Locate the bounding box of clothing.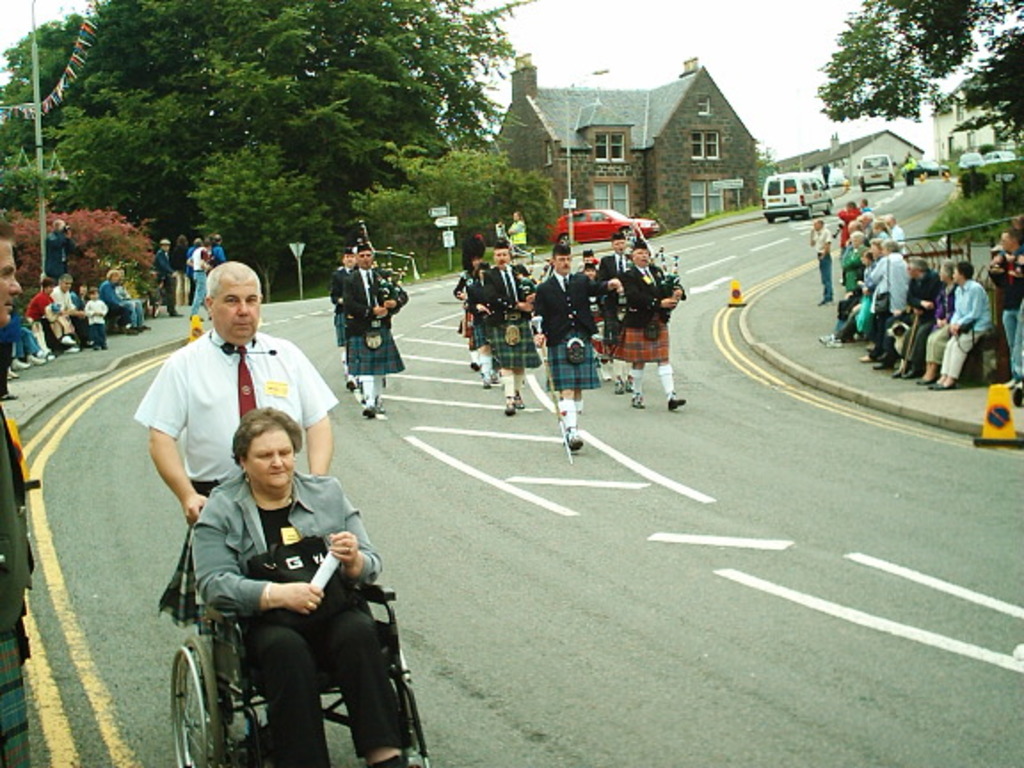
Bounding box: {"x1": 923, "y1": 279, "x2": 956, "y2": 364}.
